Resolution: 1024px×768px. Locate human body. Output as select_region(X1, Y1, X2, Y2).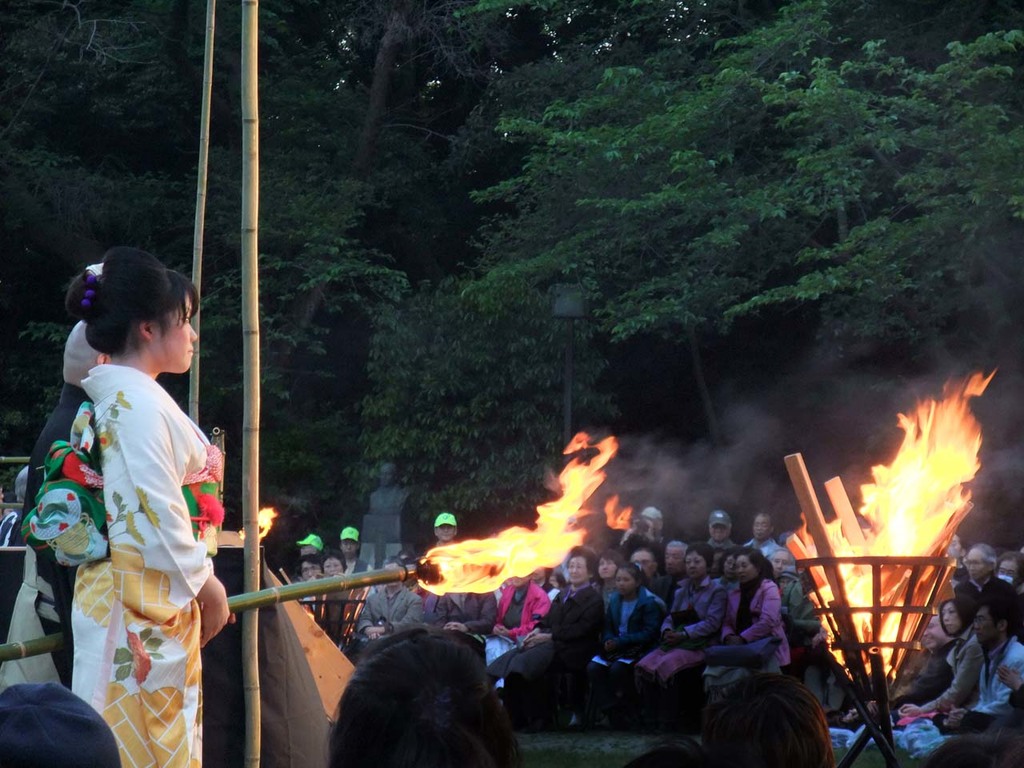
select_region(722, 668, 838, 767).
